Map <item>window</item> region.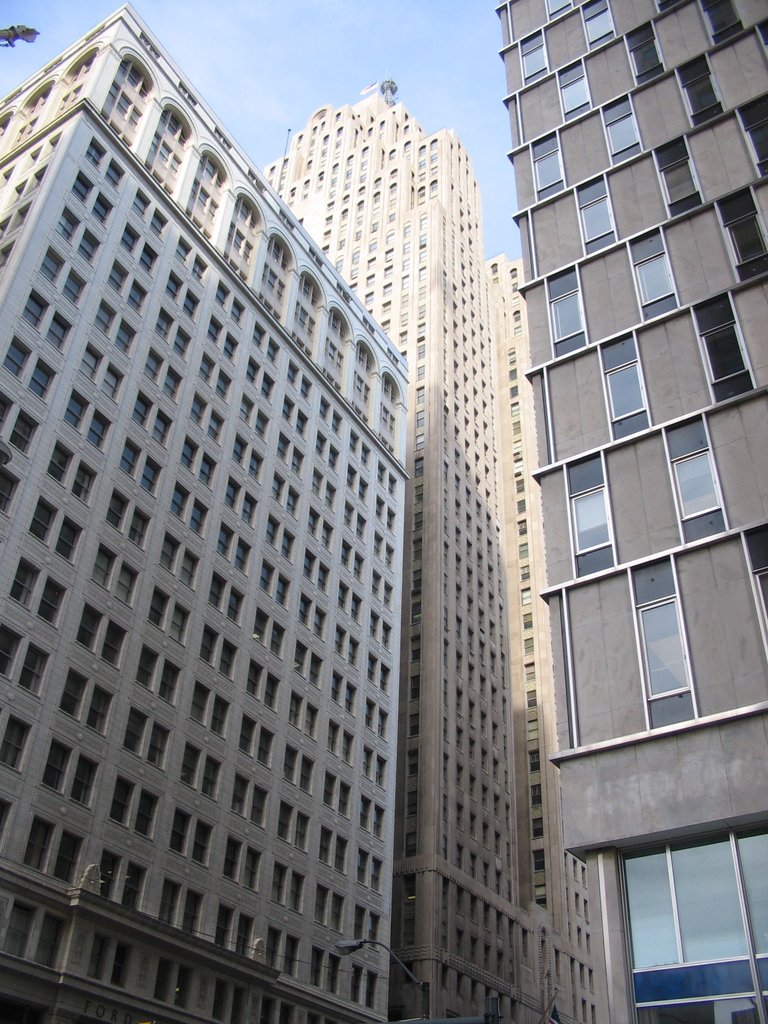
Mapped to 238 395 255 428.
